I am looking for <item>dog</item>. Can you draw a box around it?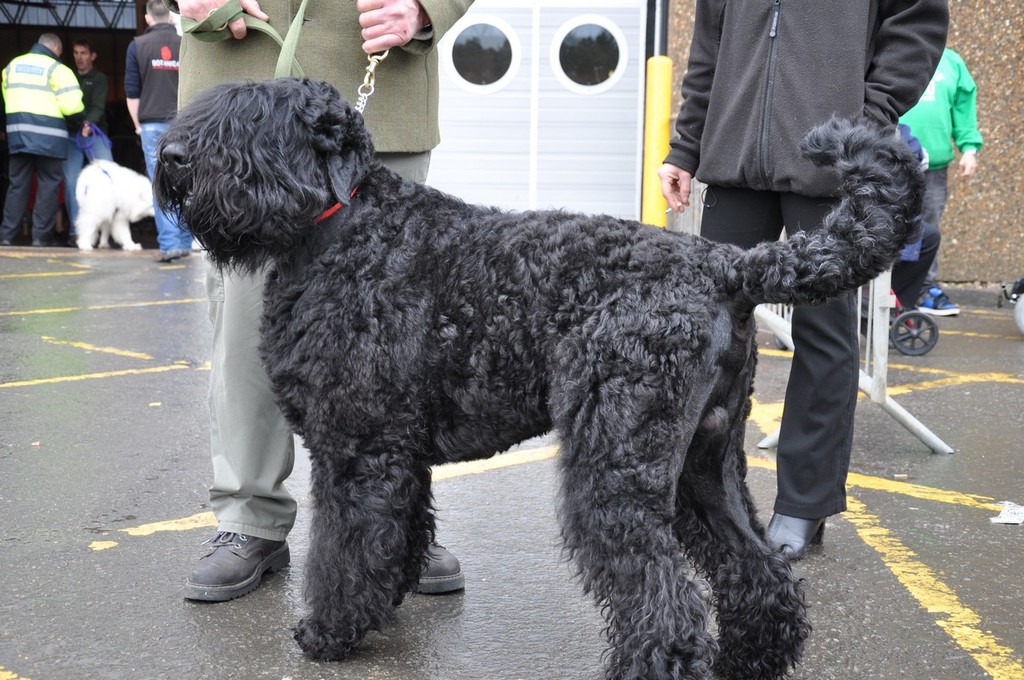
Sure, the bounding box is box(69, 159, 154, 252).
